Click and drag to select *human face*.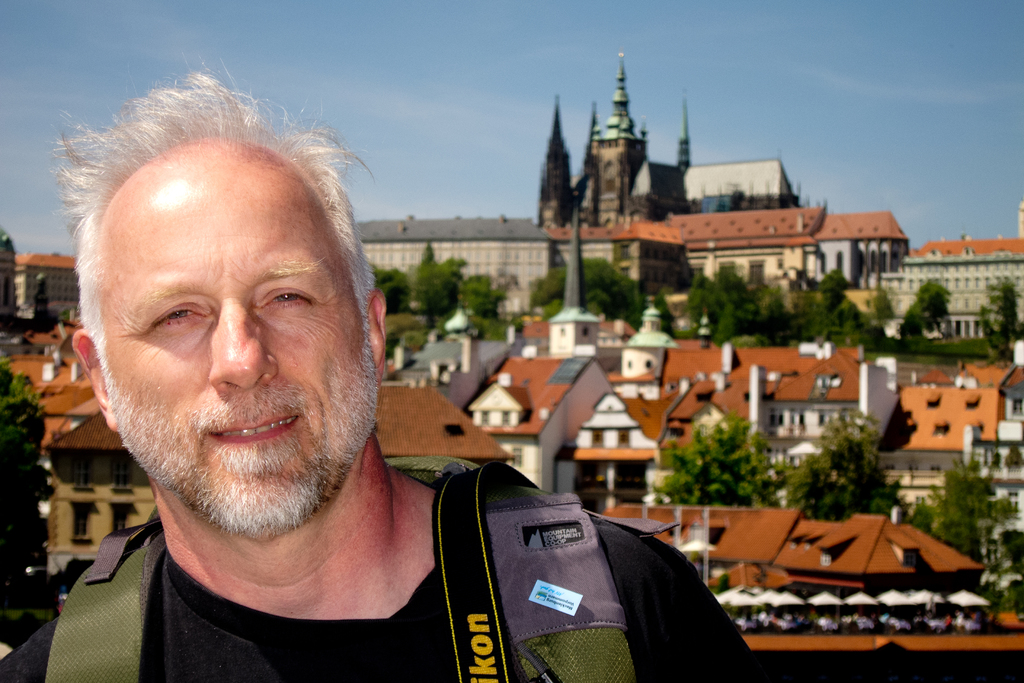
Selection: x1=103, y1=188, x2=380, y2=534.
